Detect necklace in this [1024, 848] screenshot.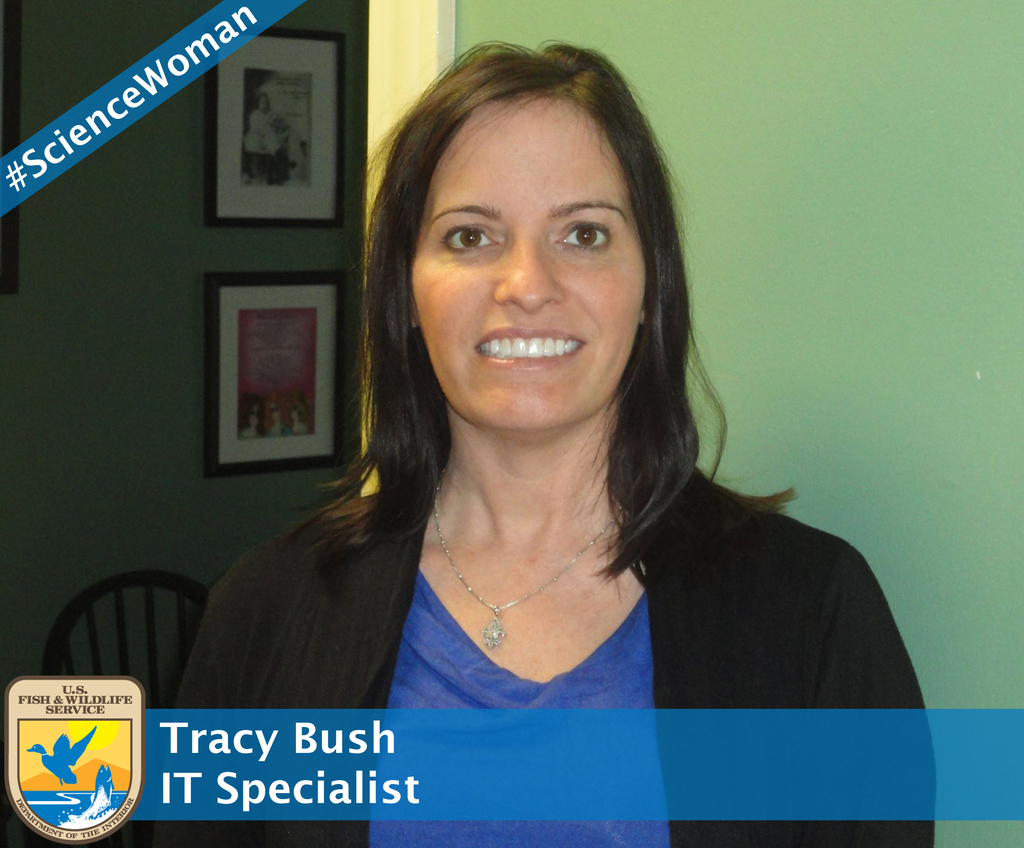
Detection: left=427, top=471, right=625, bottom=644.
